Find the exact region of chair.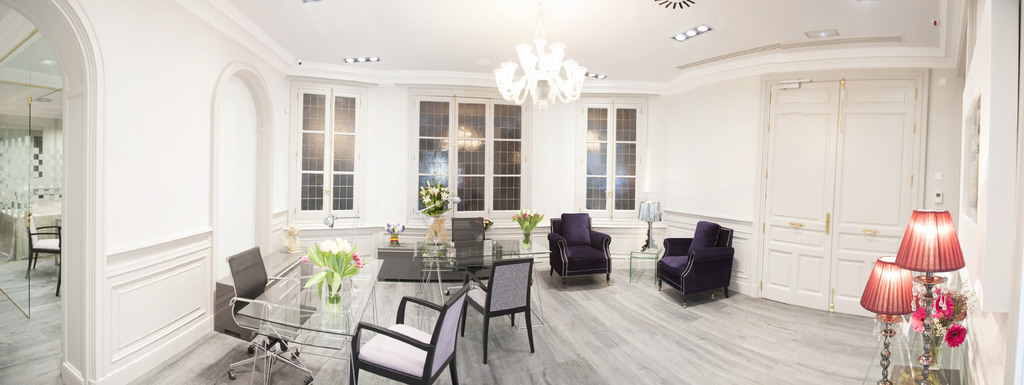
Exact region: region(545, 211, 613, 293).
